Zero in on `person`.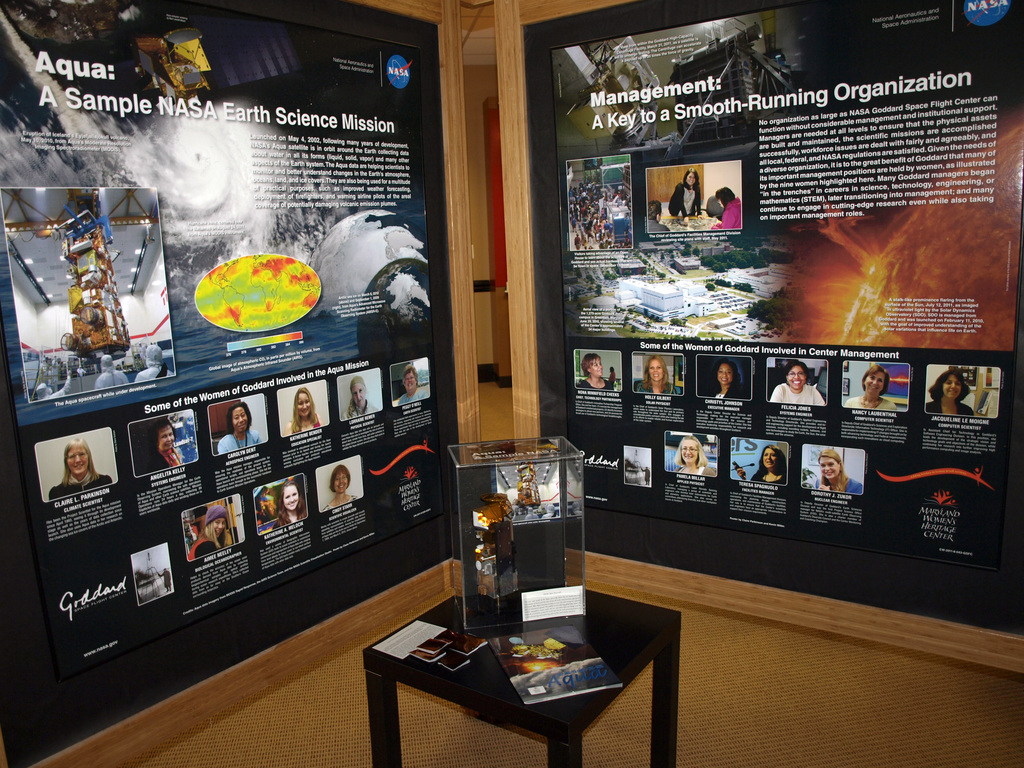
Zeroed in: 734 444 791 487.
